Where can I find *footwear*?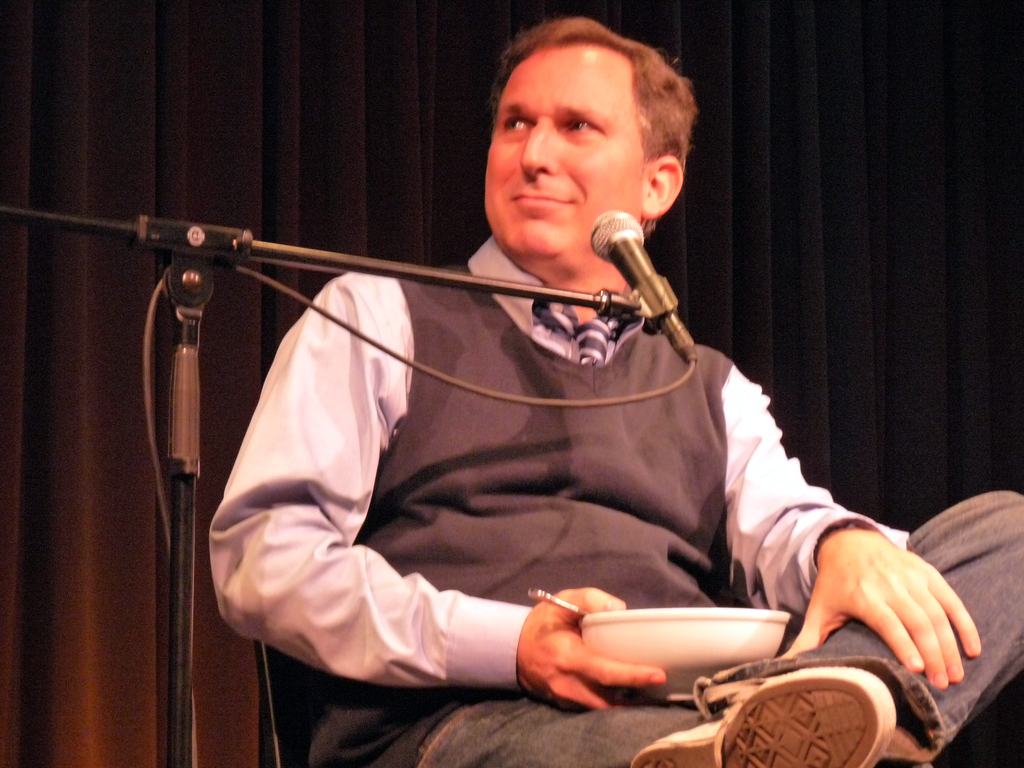
You can find it at x1=633, y1=664, x2=892, y2=767.
